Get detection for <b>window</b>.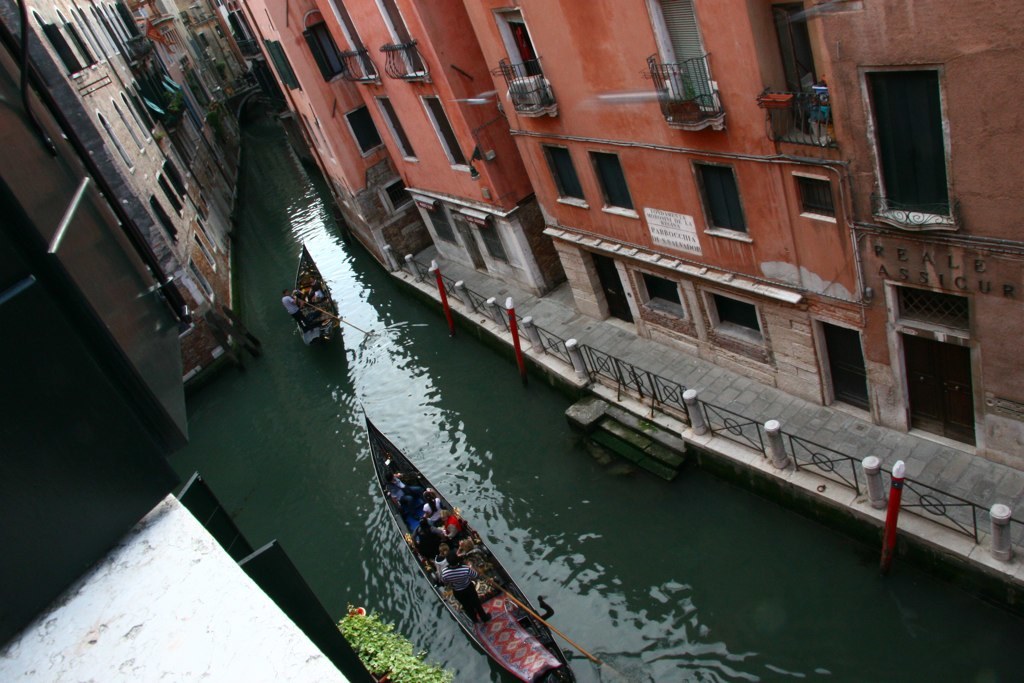
Detection: (x1=65, y1=20, x2=97, y2=64).
